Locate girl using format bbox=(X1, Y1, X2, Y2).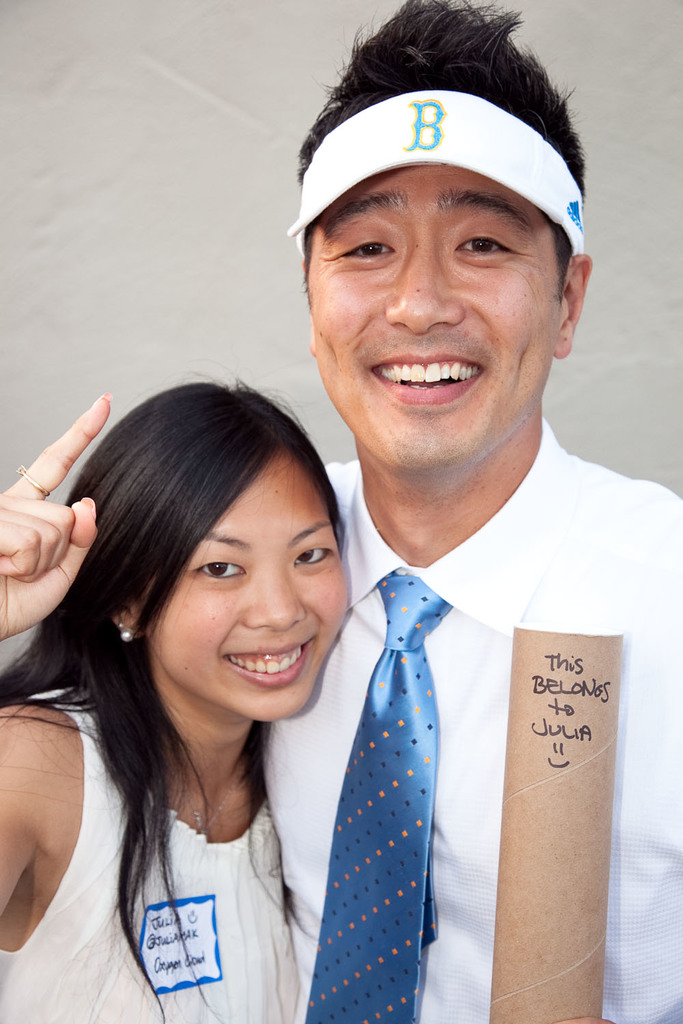
bbox=(0, 378, 350, 1023).
